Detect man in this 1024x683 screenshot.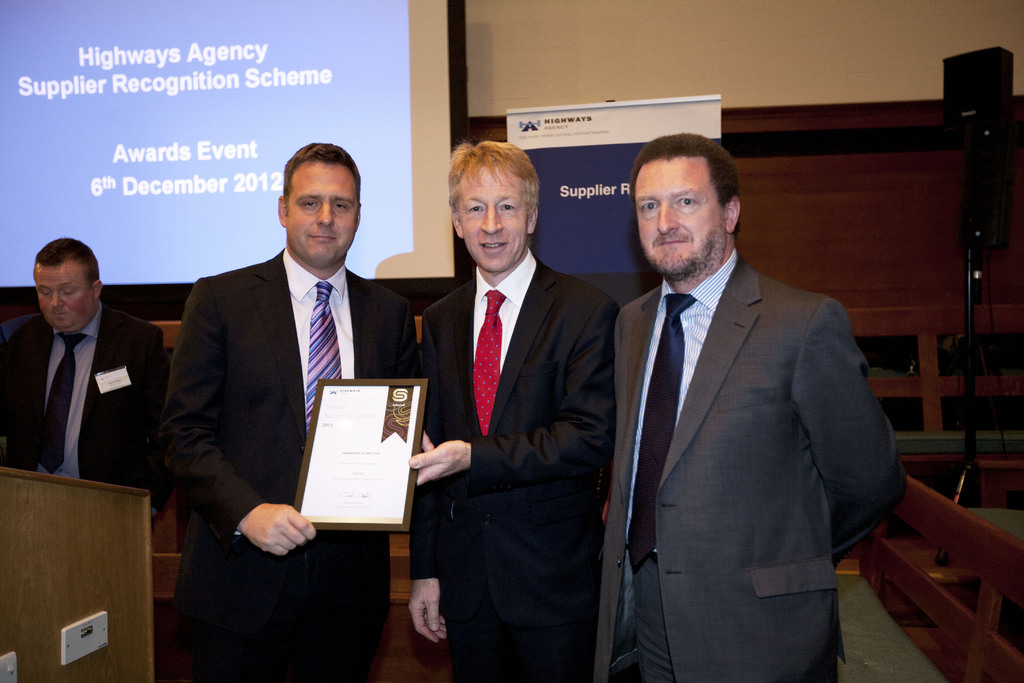
Detection: locate(0, 235, 180, 507).
